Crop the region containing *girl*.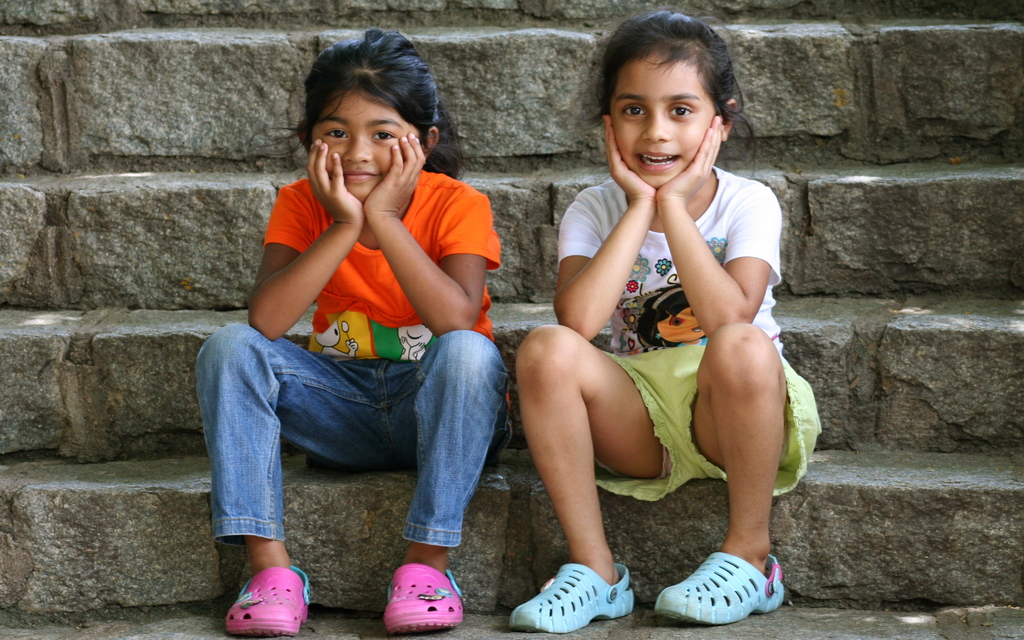
Crop region: (left=190, top=28, right=514, bottom=637).
